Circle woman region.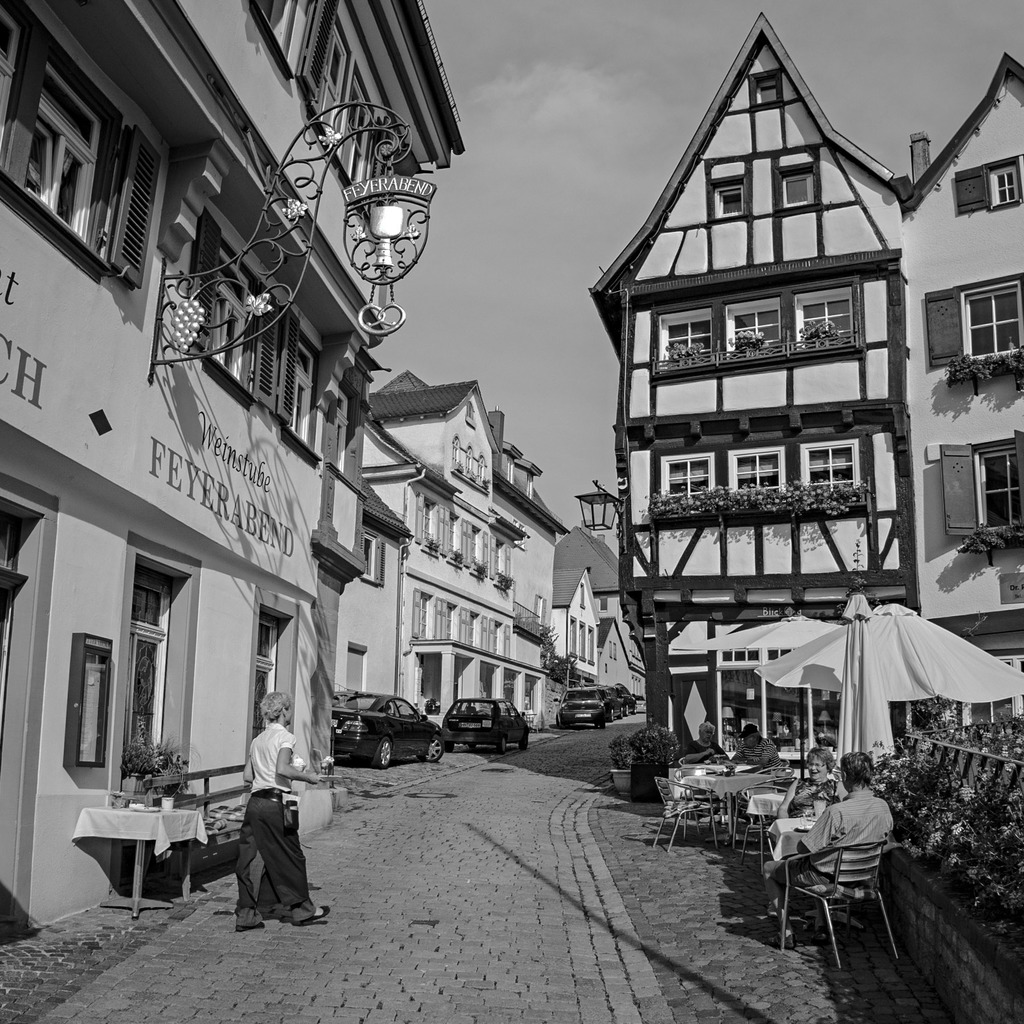
Region: crop(758, 740, 848, 824).
